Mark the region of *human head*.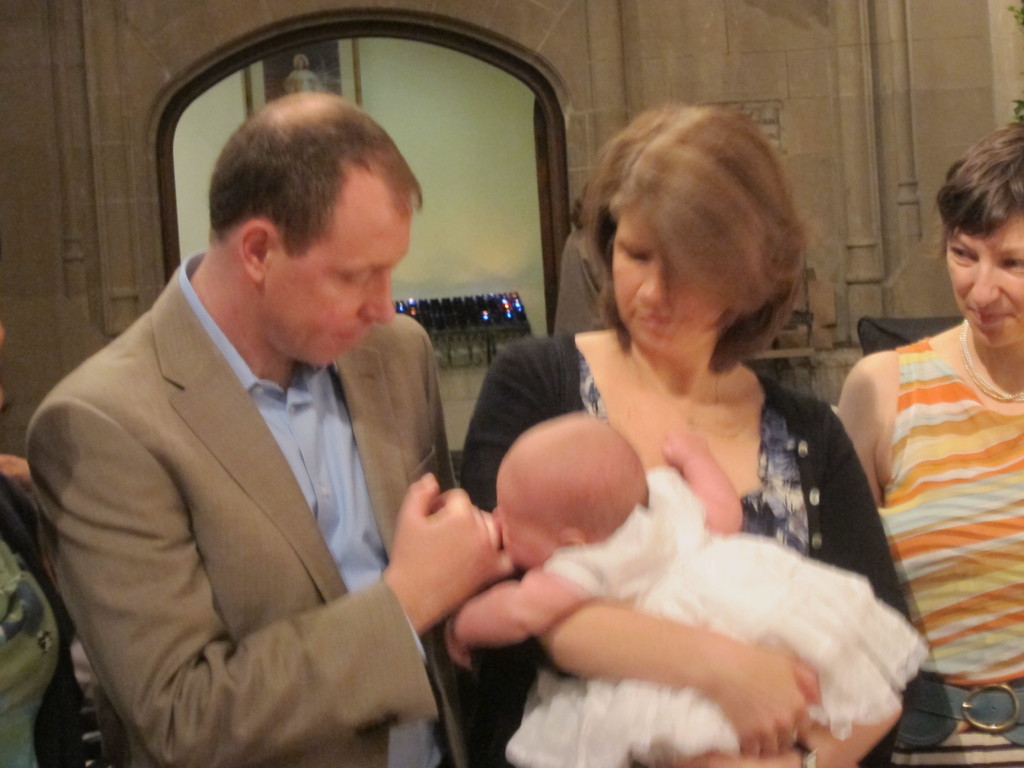
Region: BBox(575, 106, 799, 360).
